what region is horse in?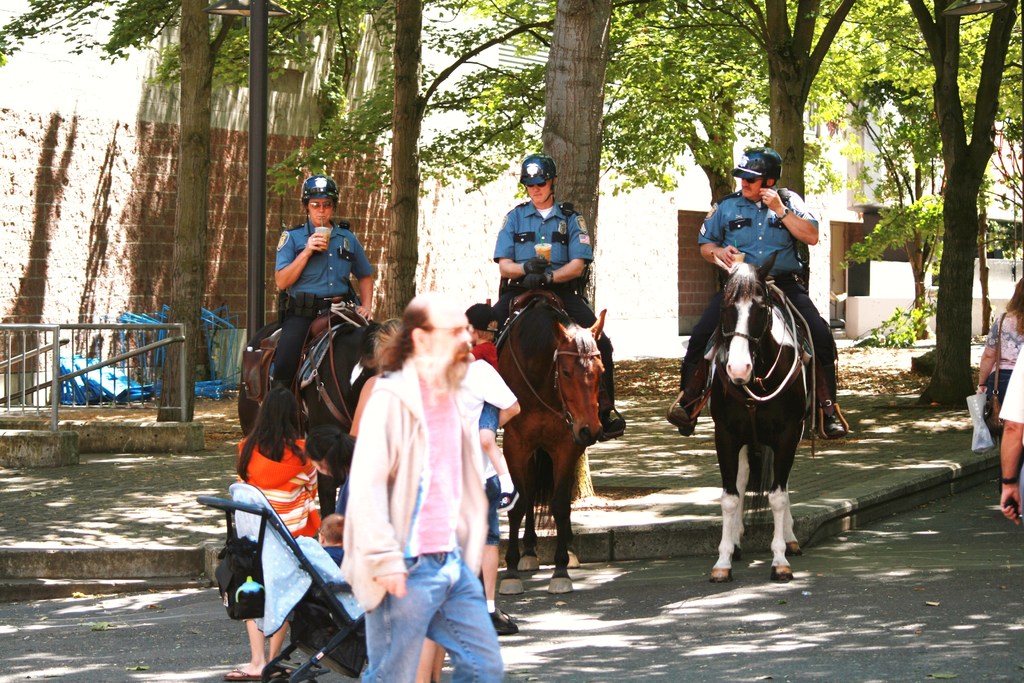
bbox(705, 252, 816, 582).
